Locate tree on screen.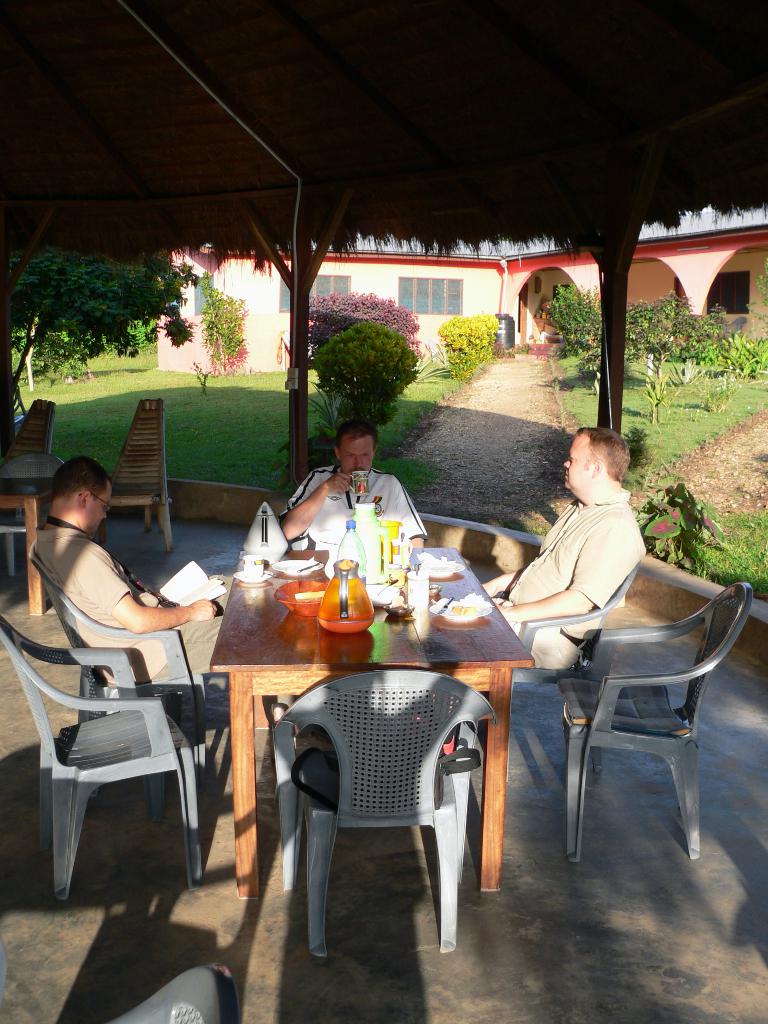
On screen at <region>0, 248, 196, 456</region>.
